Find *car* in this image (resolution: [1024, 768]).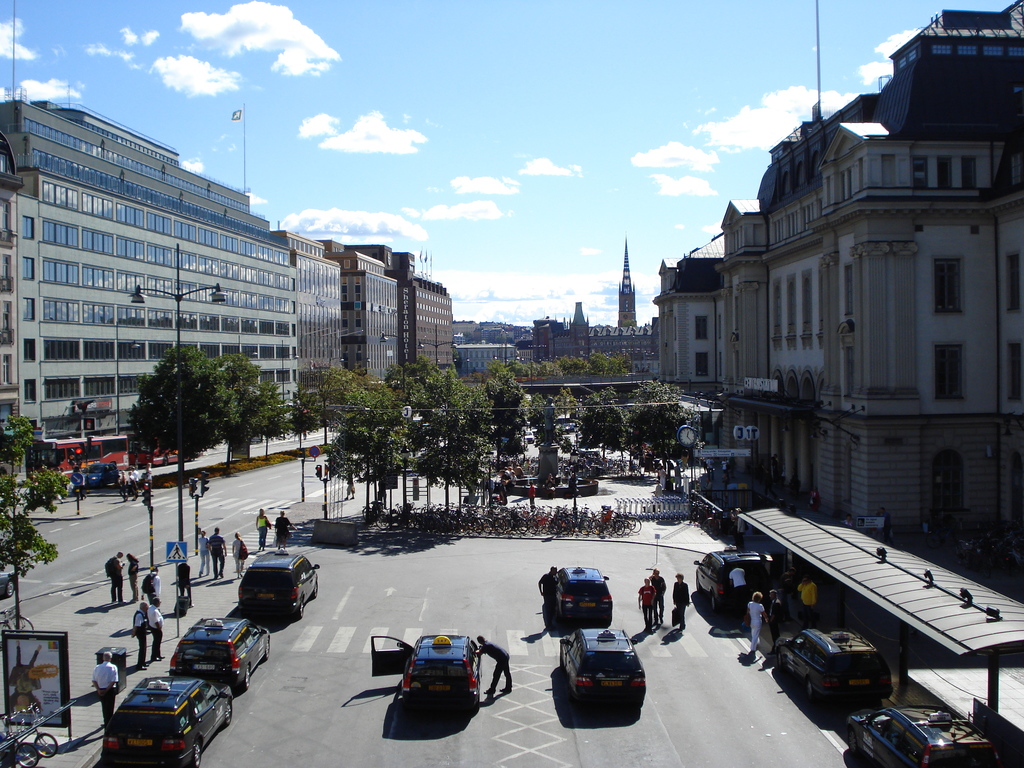
x1=687, y1=540, x2=783, y2=616.
